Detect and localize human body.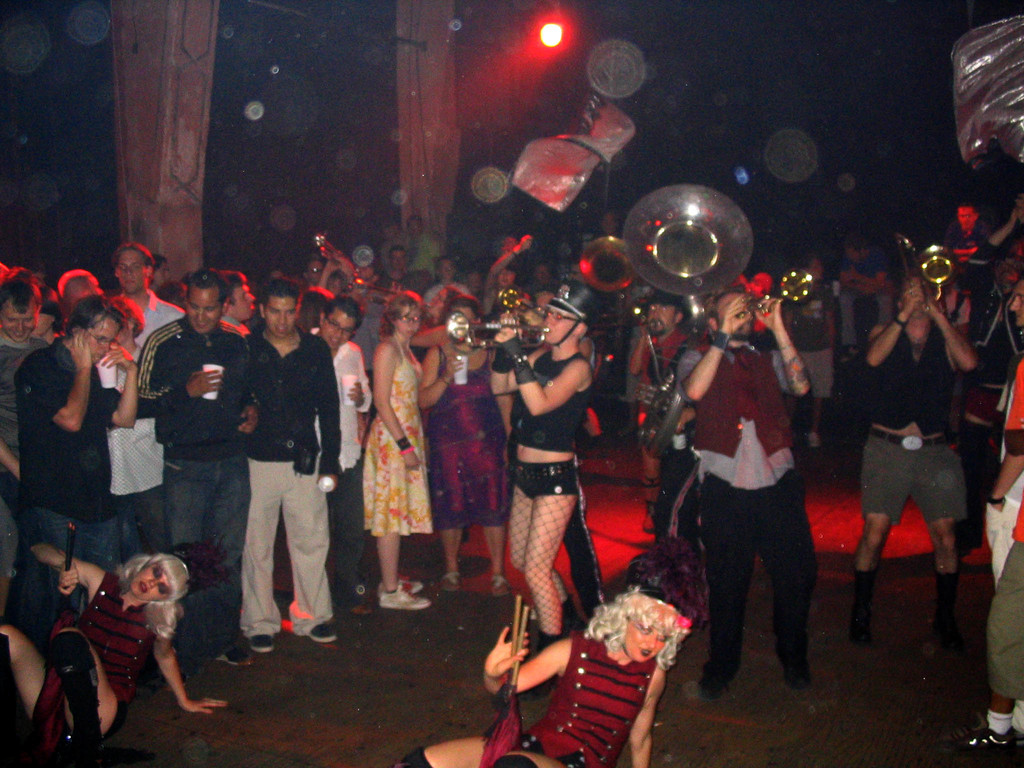
Localized at box(850, 275, 963, 628).
